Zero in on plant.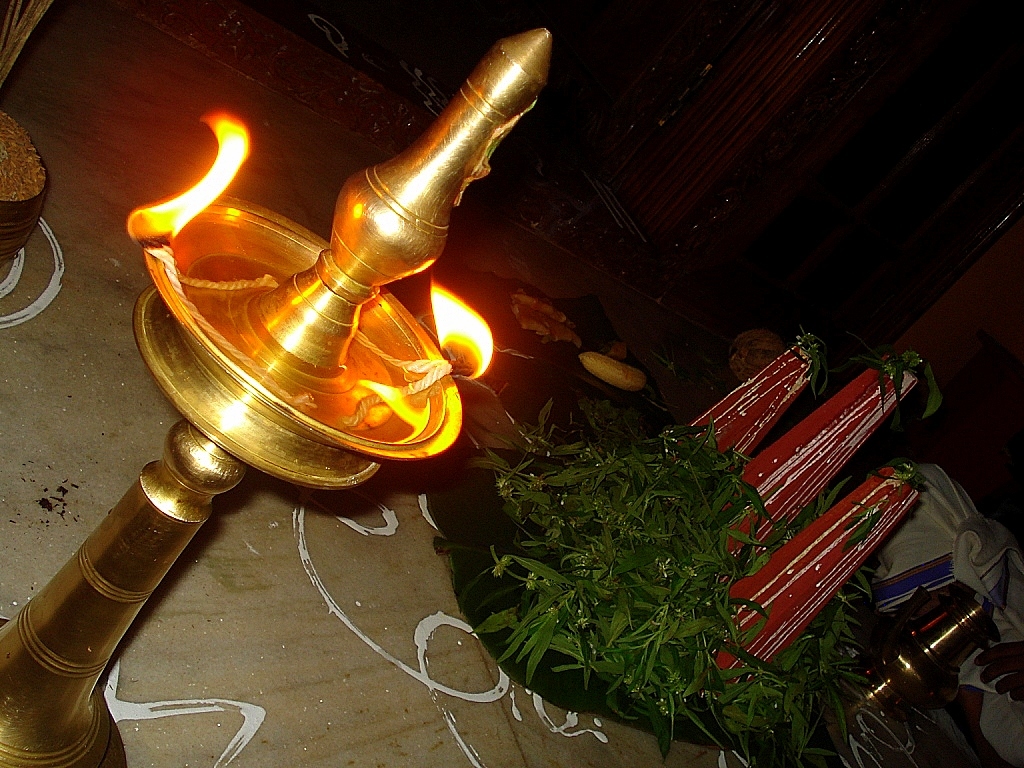
Zeroed in: (719,558,869,753).
